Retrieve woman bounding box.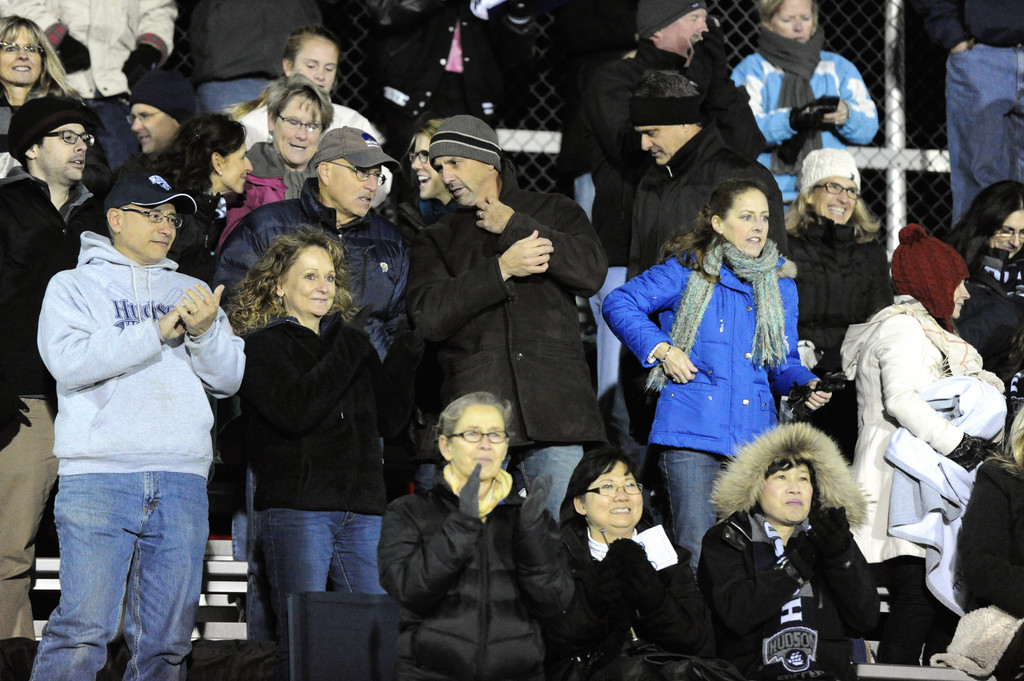
Bounding box: 0:12:111:182.
